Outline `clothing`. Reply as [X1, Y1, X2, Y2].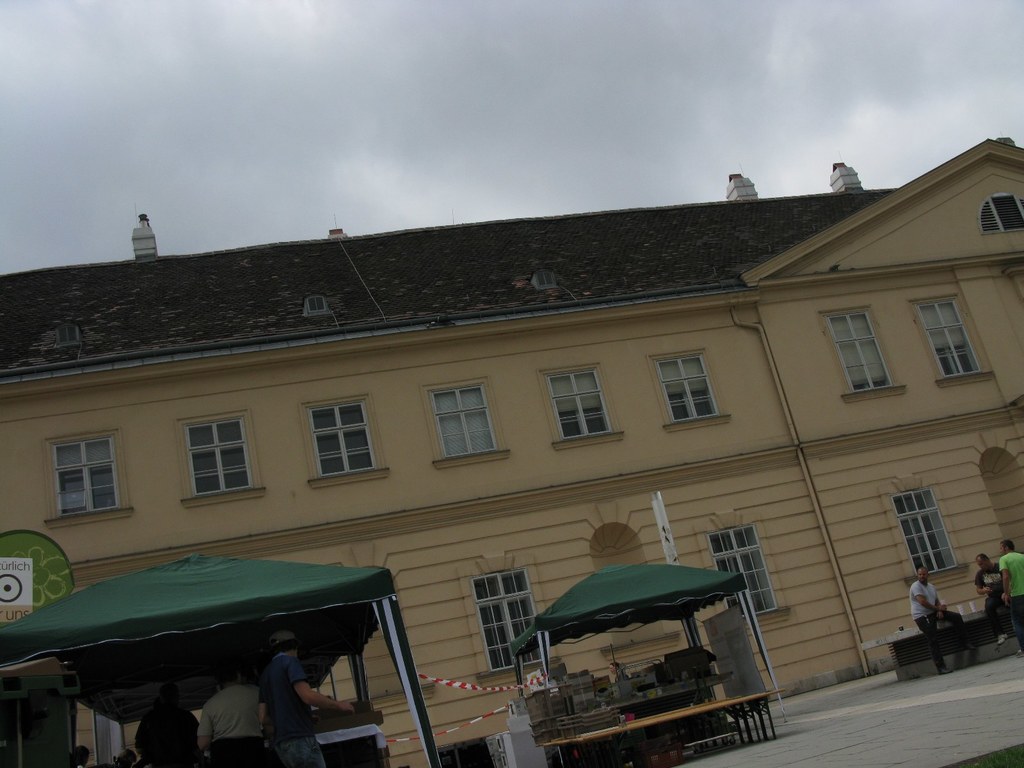
[997, 549, 1023, 644].
